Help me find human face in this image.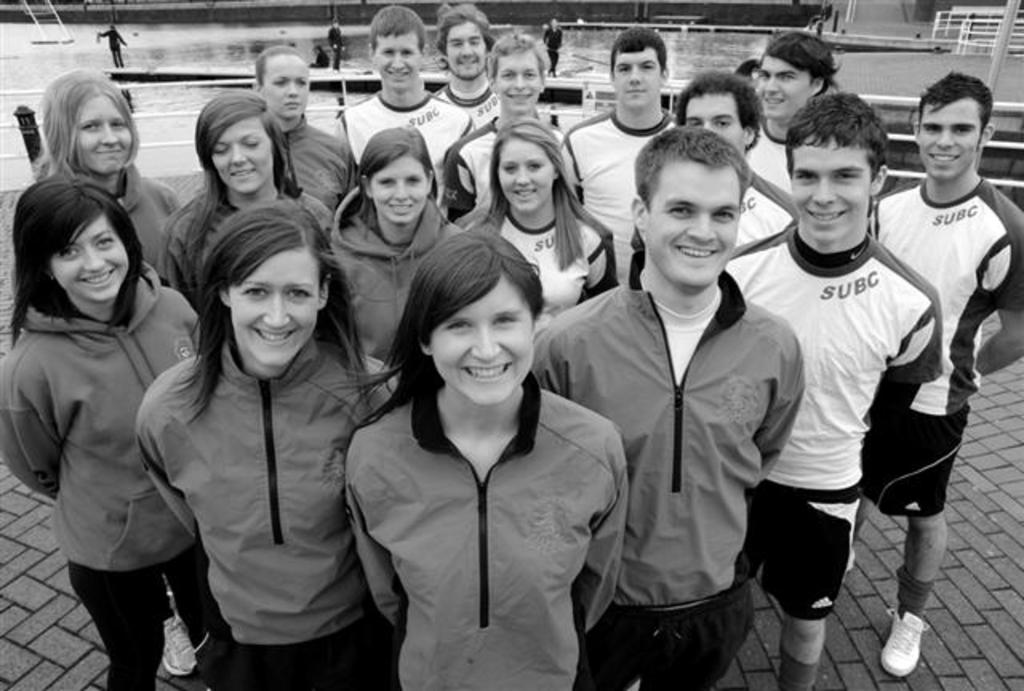
Found it: [51,216,131,299].
